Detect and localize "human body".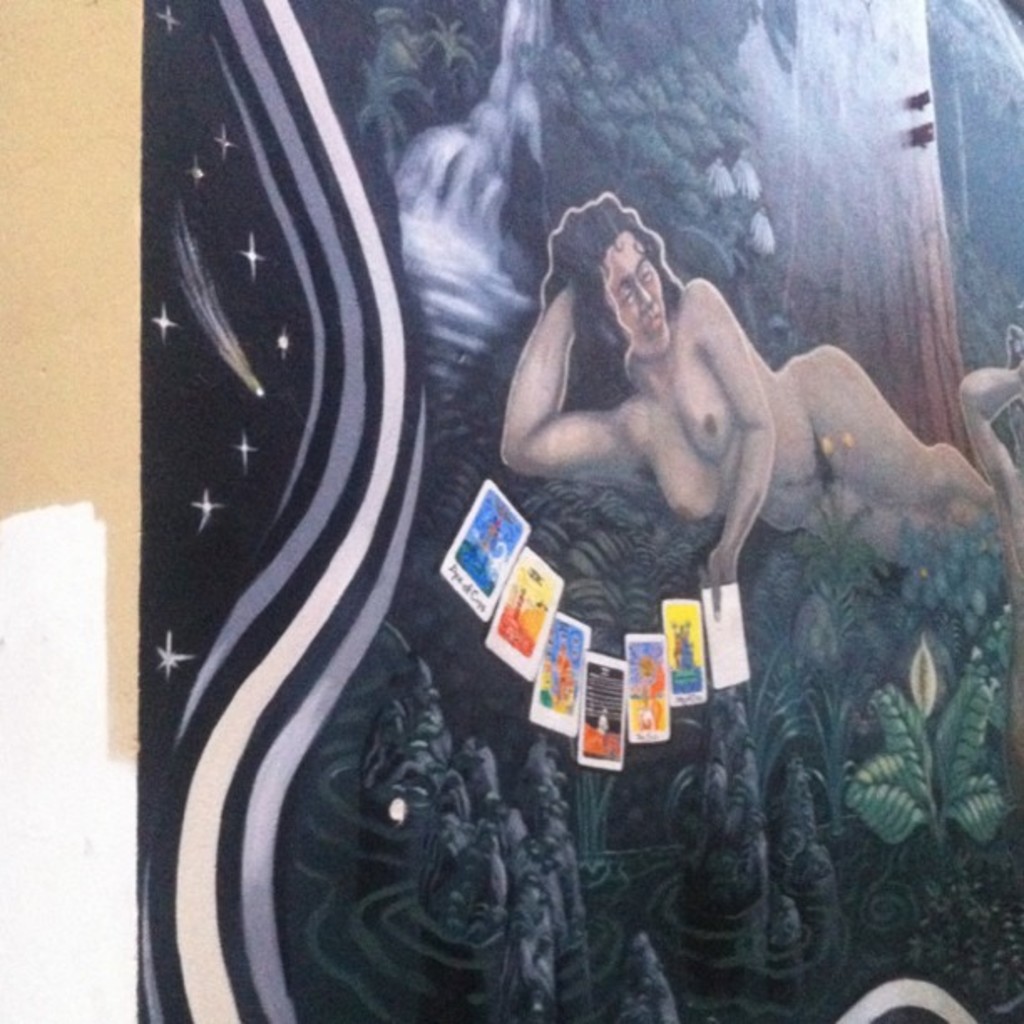
Localized at <box>499,196,1022,619</box>.
